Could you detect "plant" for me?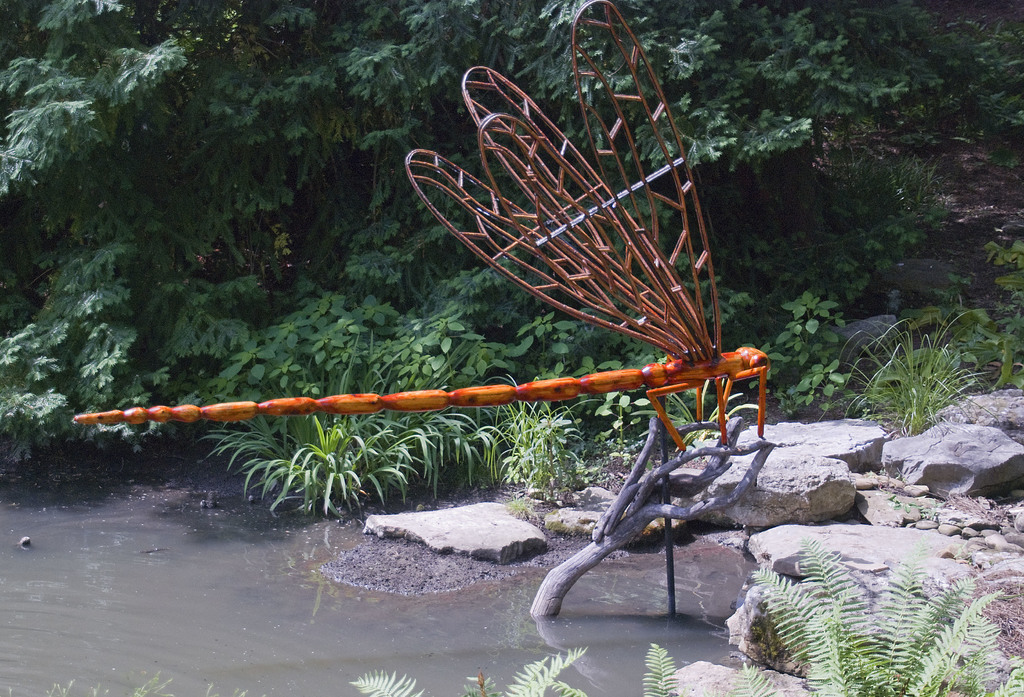
Detection result: BBox(765, 294, 852, 416).
